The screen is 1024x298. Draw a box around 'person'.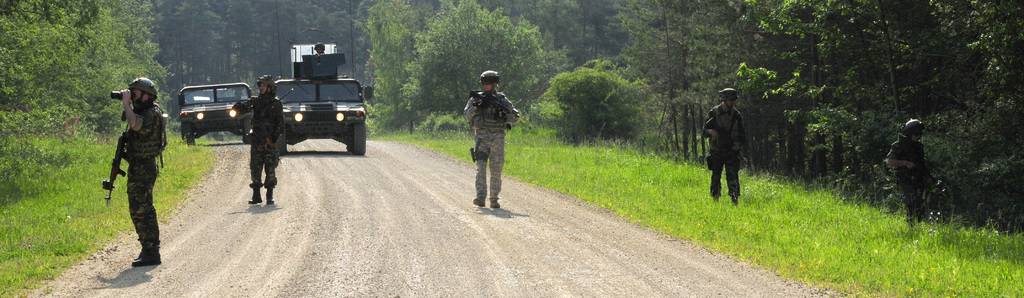
select_region(883, 118, 942, 240).
